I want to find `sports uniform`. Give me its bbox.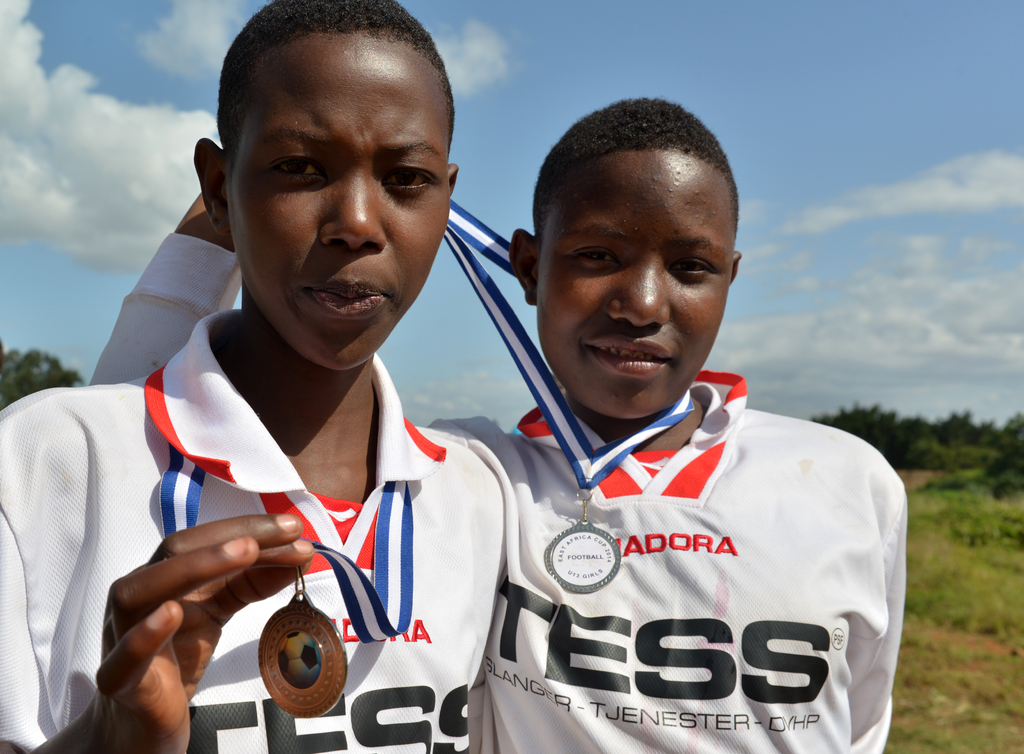
bbox(0, 307, 506, 753).
